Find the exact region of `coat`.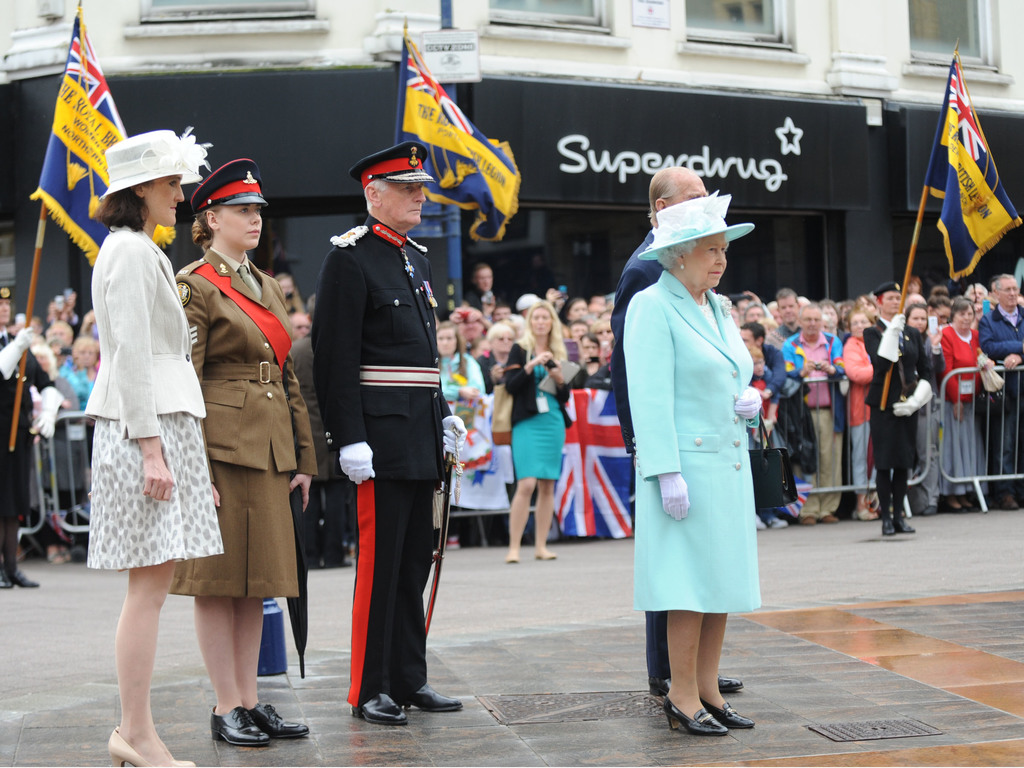
Exact region: rect(615, 227, 776, 654).
